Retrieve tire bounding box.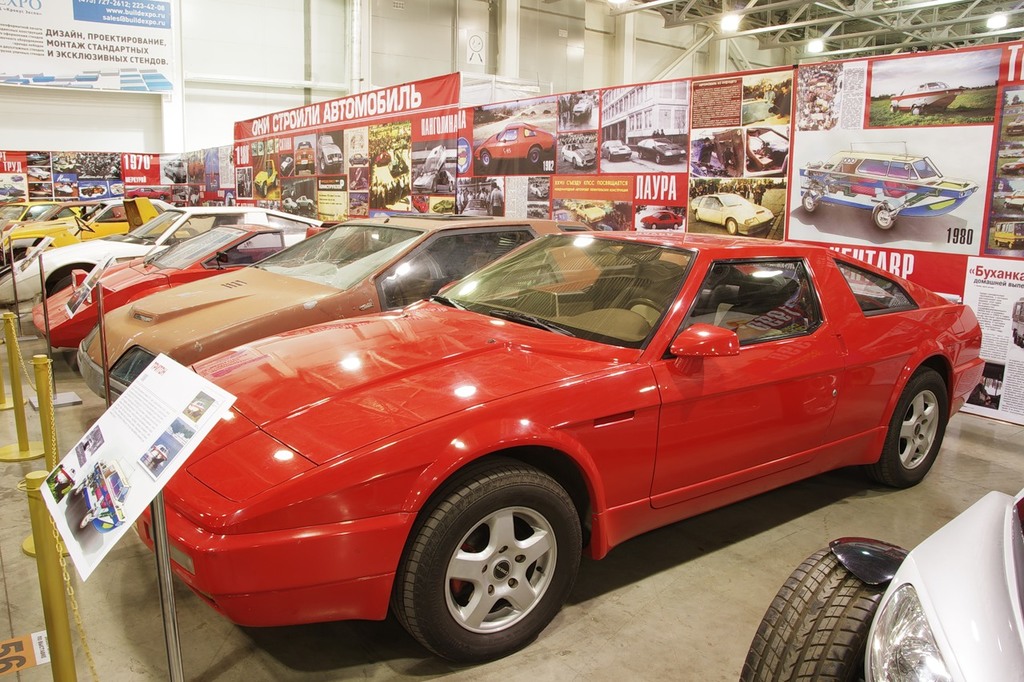
Bounding box: locate(447, 177, 457, 194).
